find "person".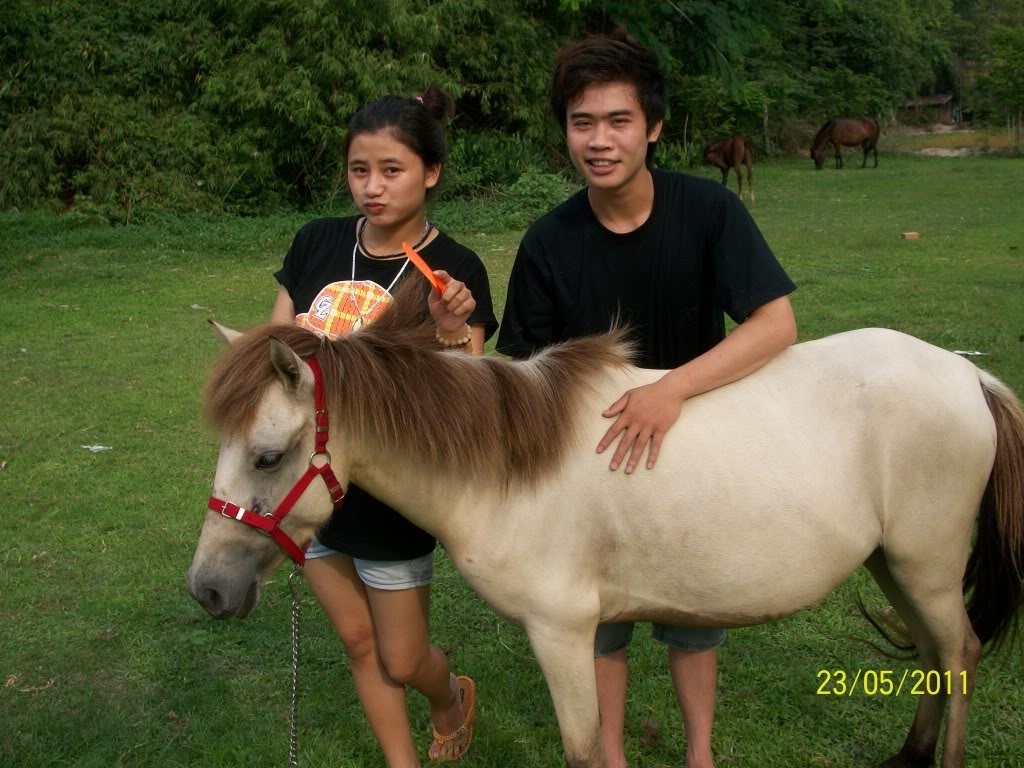
select_region(488, 39, 804, 766).
